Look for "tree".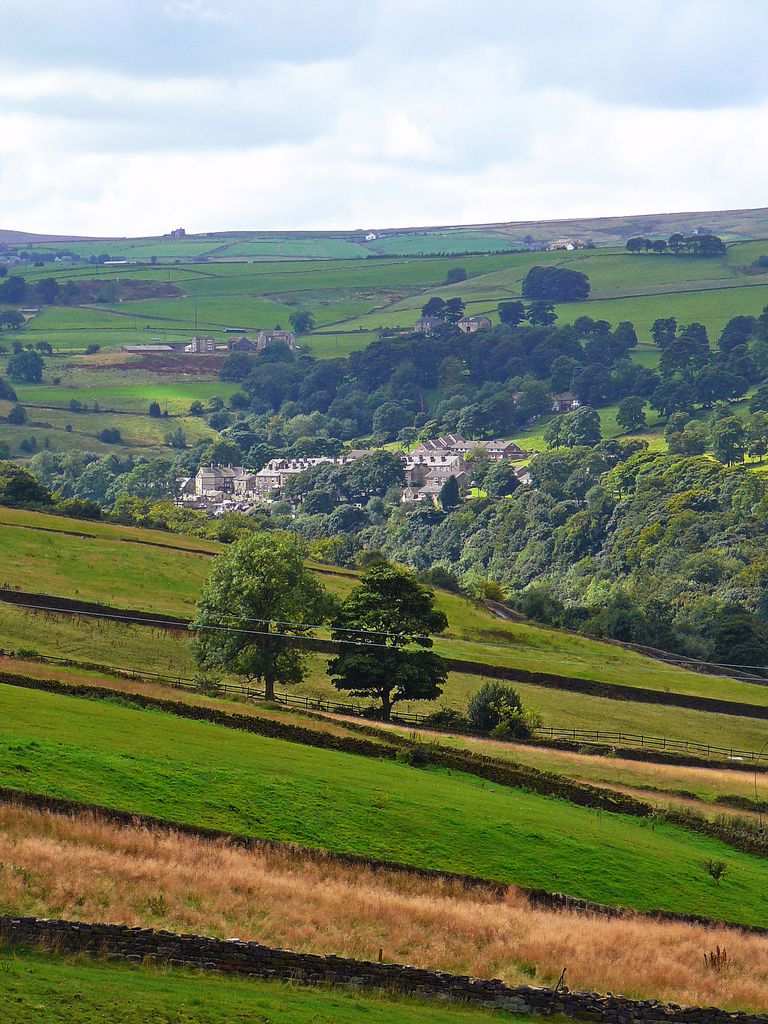
Found: 451 678 544 740.
